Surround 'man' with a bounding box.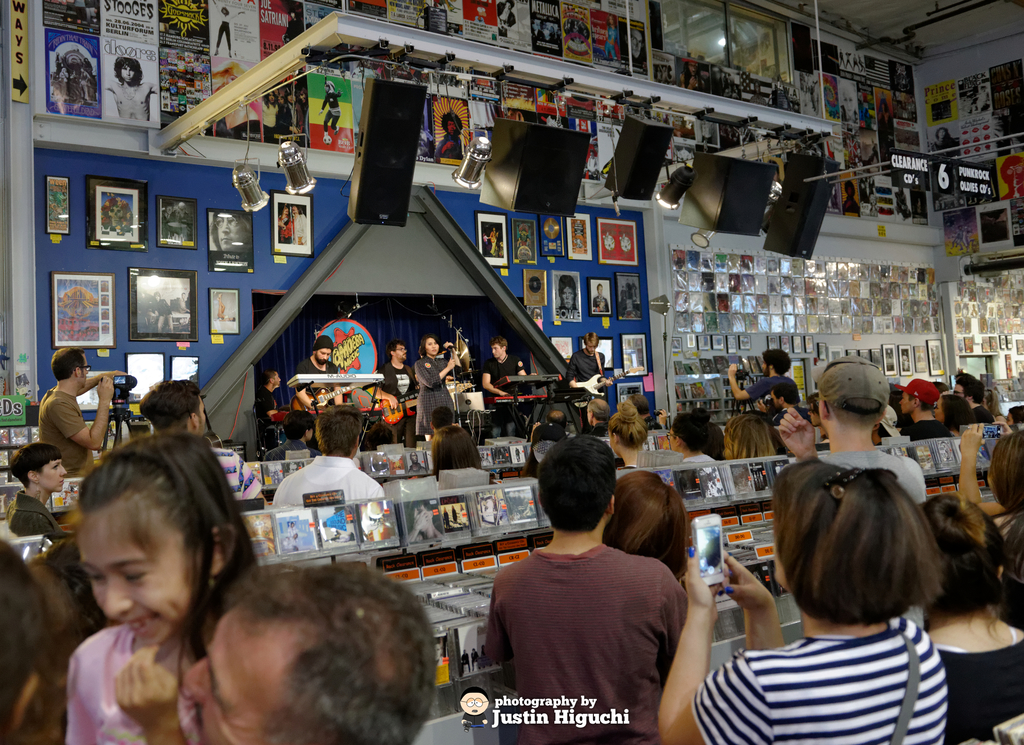
select_region(552, 273, 578, 323).
